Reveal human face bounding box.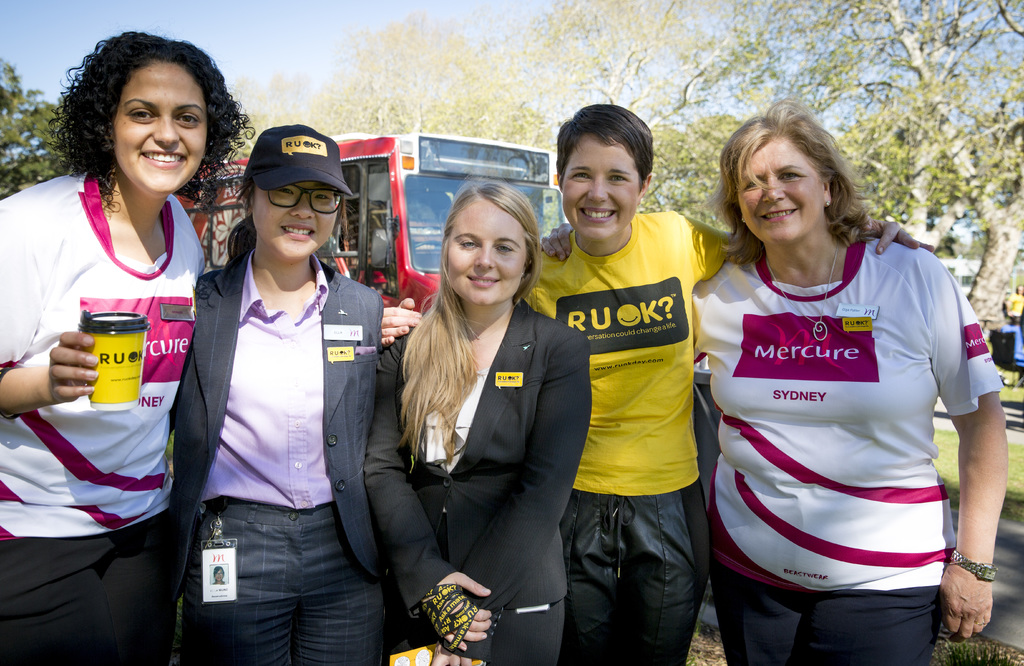
Revealed: pyautogui.locateOnScreen(254, 181, 340, 264).
